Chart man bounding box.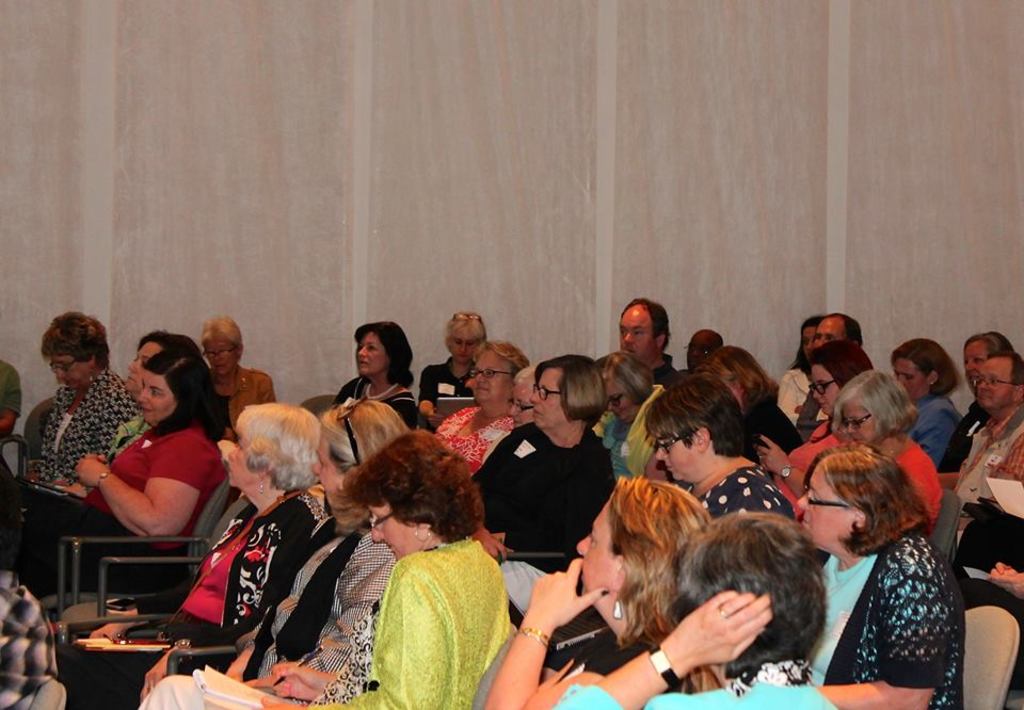
Charted: [left=682, top=325, right=727, bottom=370].
